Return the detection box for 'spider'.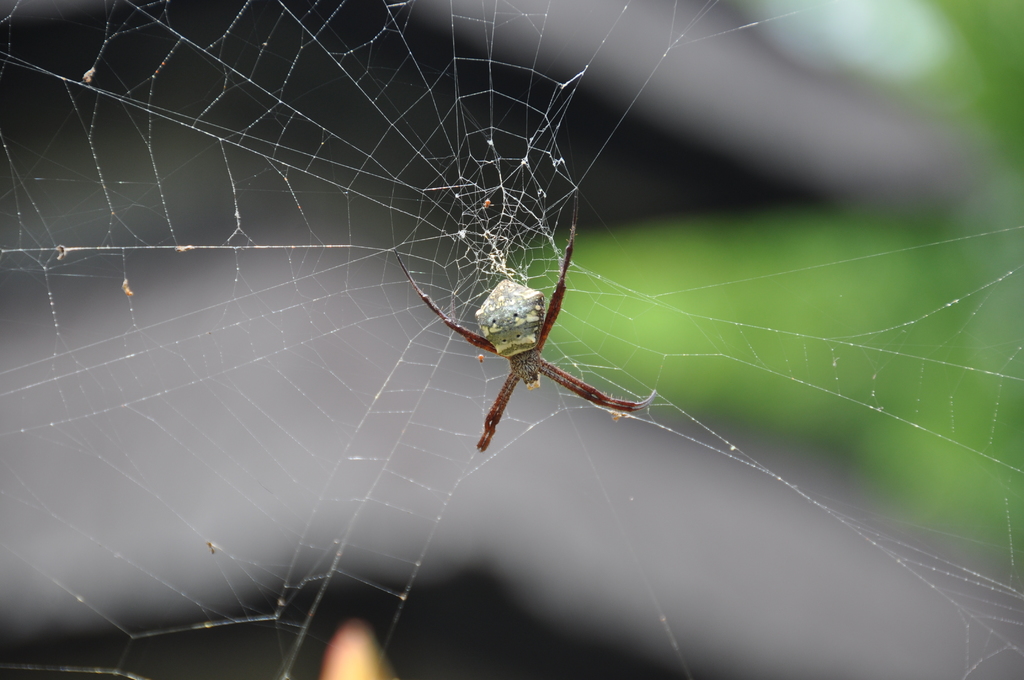
left=392, top=197, right=660, bottom=458.
